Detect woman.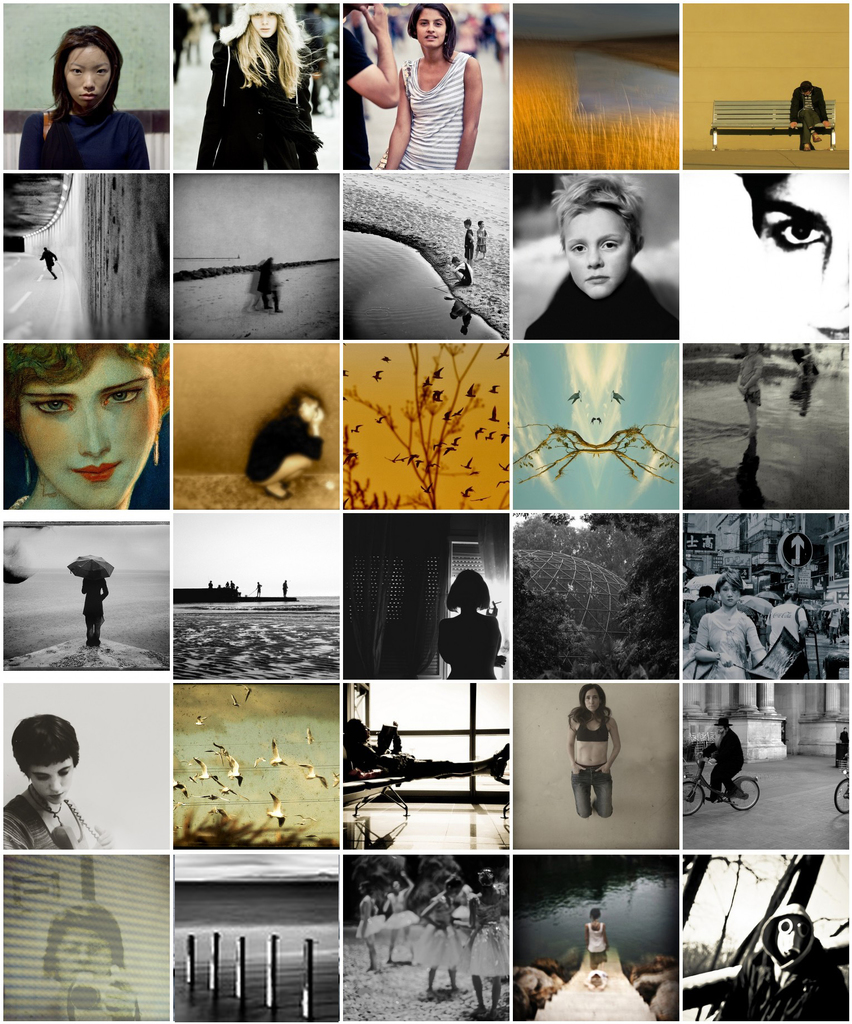
Detected at Rect(2, 344, 170, 511).
